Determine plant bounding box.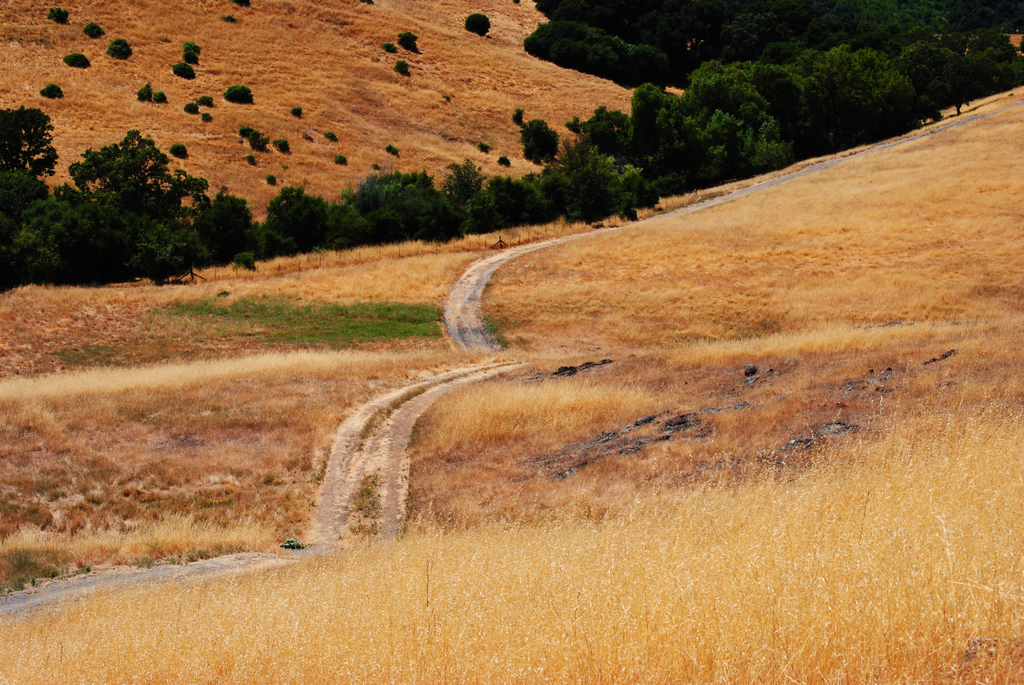
Determined: 493,155,512,168.
